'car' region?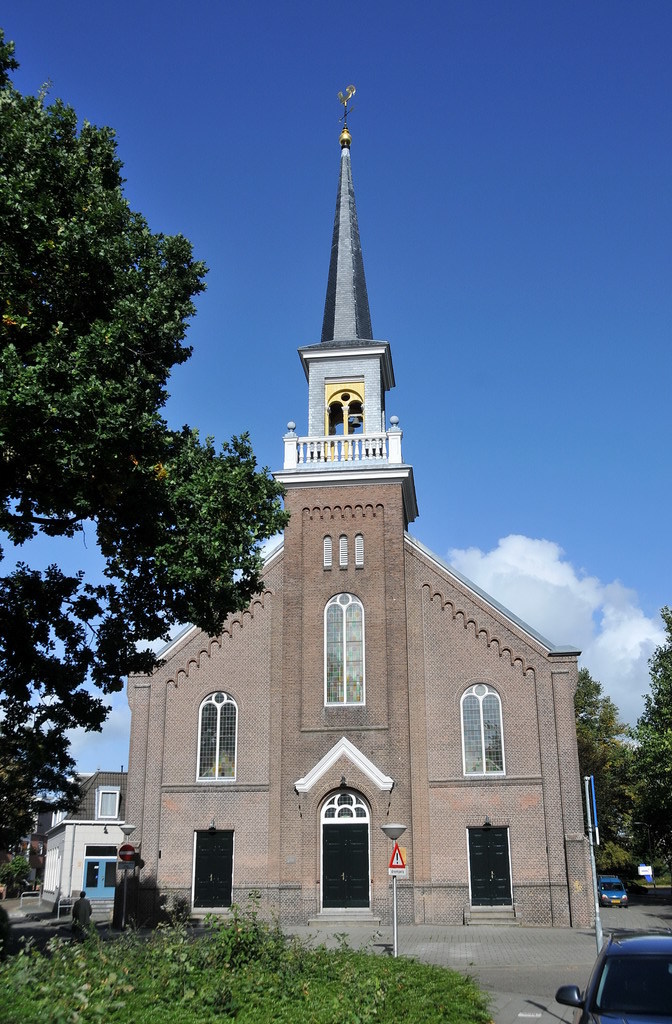
detection(597, 873, 629, 905)
